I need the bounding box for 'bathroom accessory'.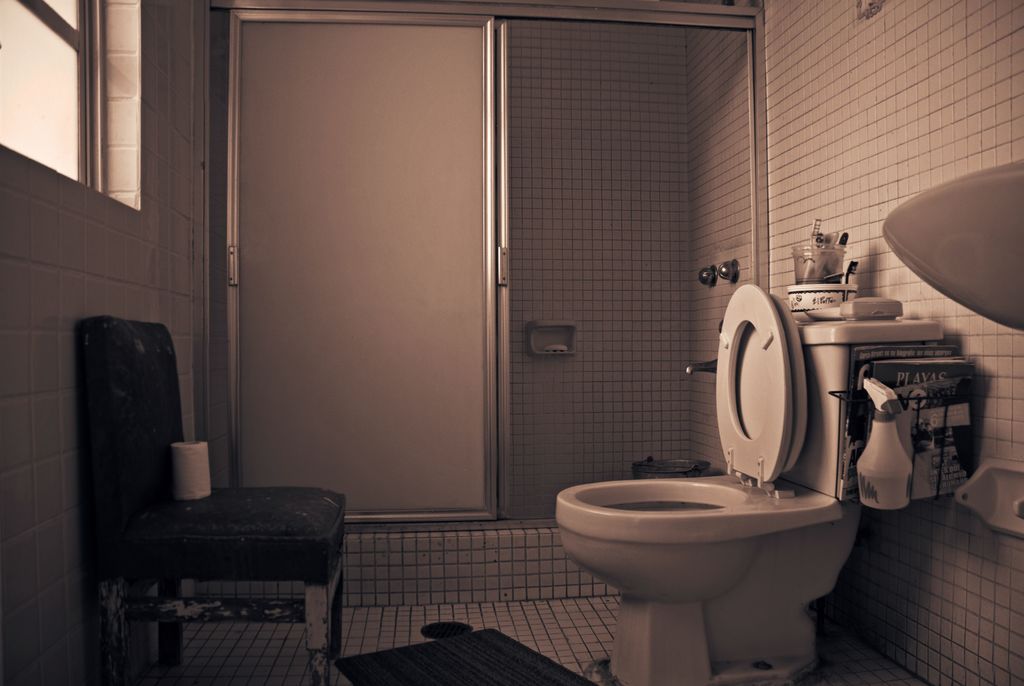
Here it is: {"x1": 554, "y1": 285, "x2": 842, "y2": 685}.
